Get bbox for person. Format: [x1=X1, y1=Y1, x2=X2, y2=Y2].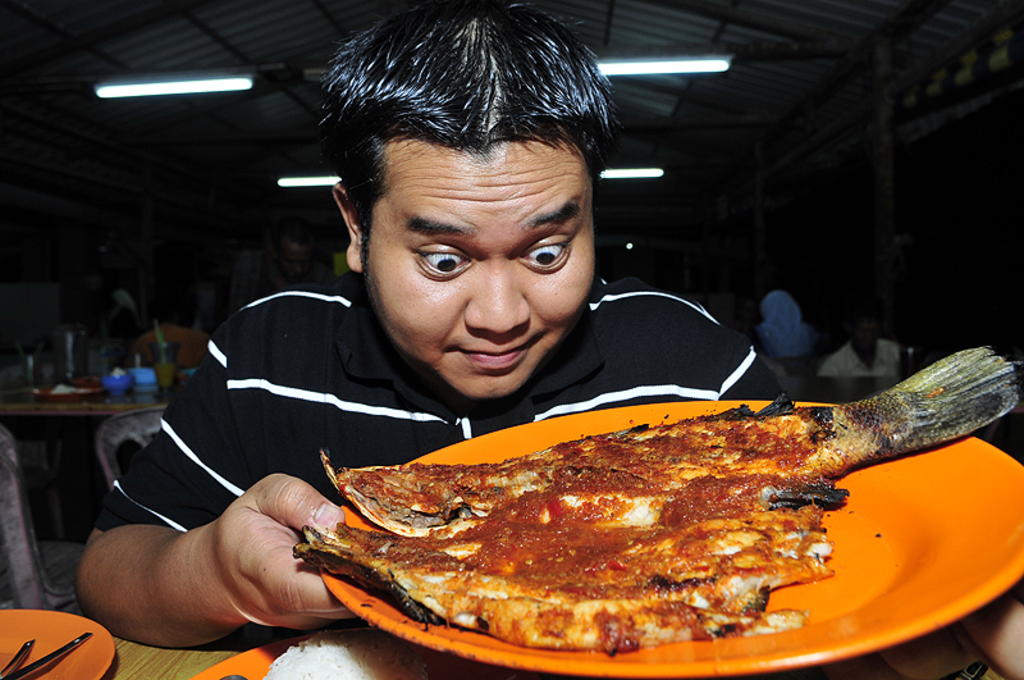
[x1=68, y1=0, x2=1023, y2=679].
